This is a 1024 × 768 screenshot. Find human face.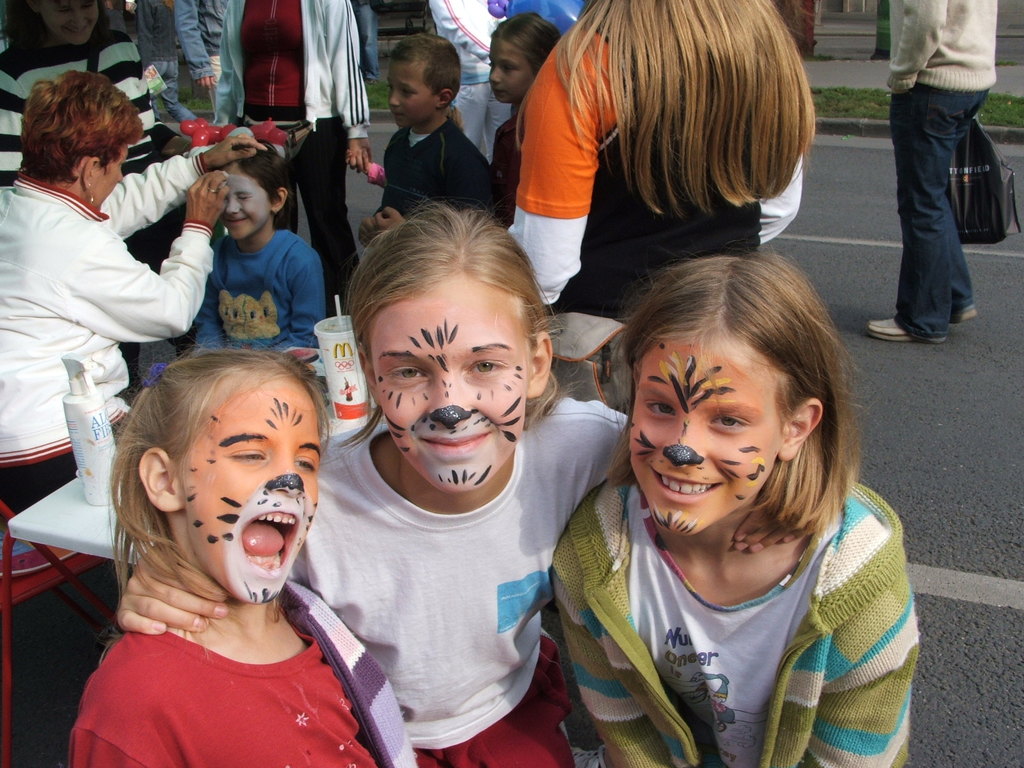
Bounding box: box(94, 138, 130, 214).
